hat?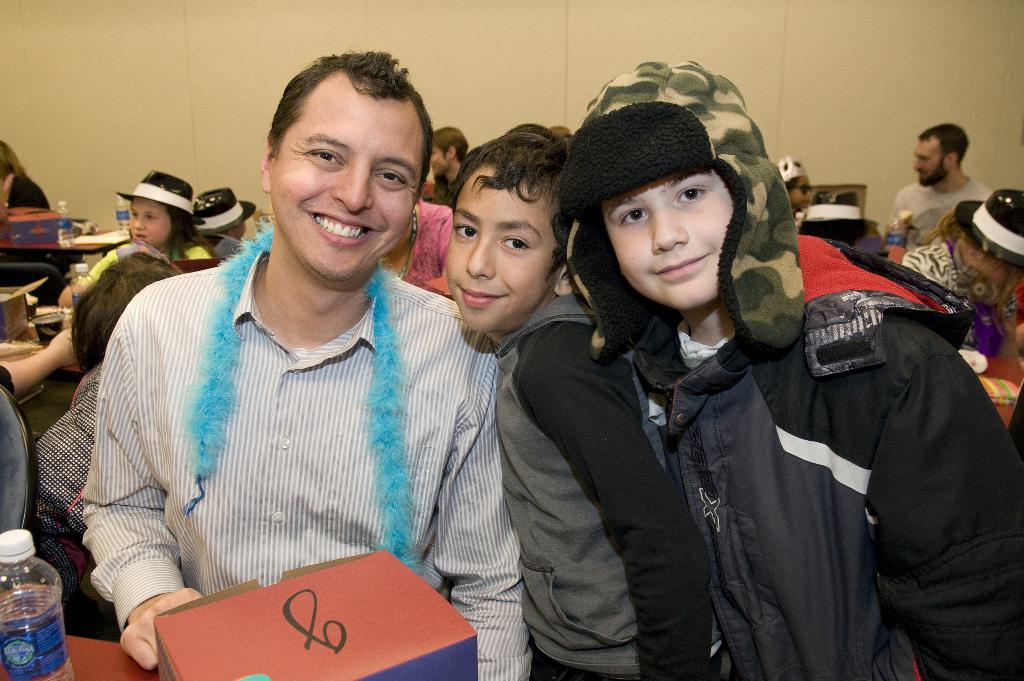
pyautogui.locateOnScreen(115, 170, 206, 227)
